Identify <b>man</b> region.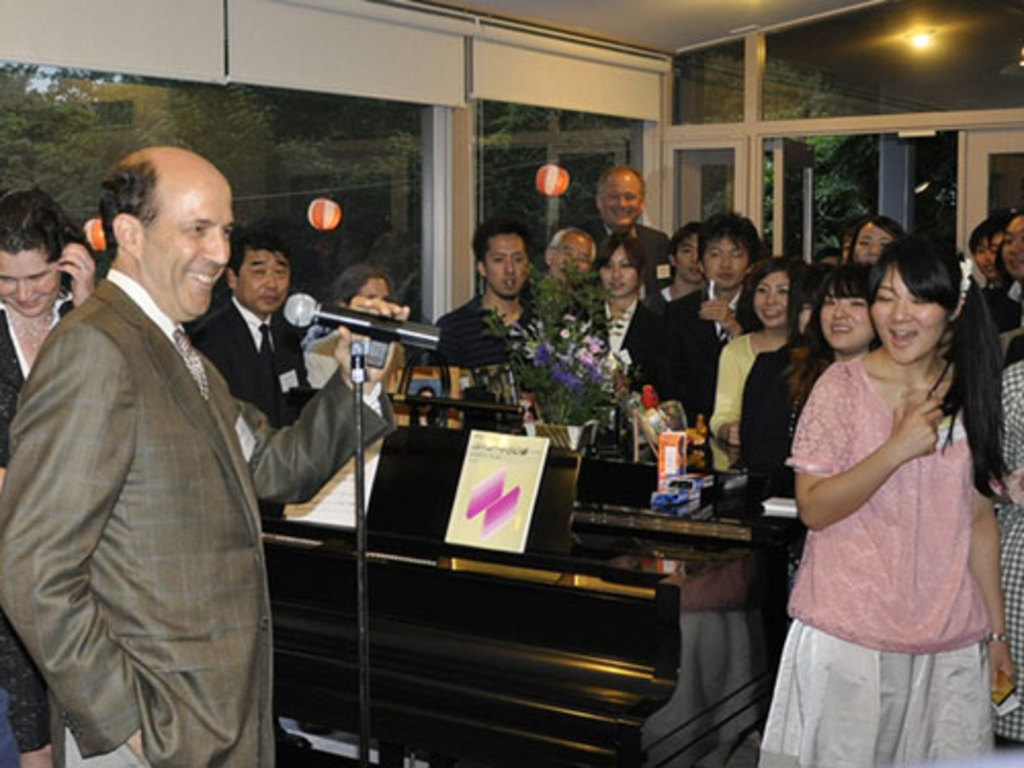
Region: [x1=428, y1=213, x2=545, y2=367].
